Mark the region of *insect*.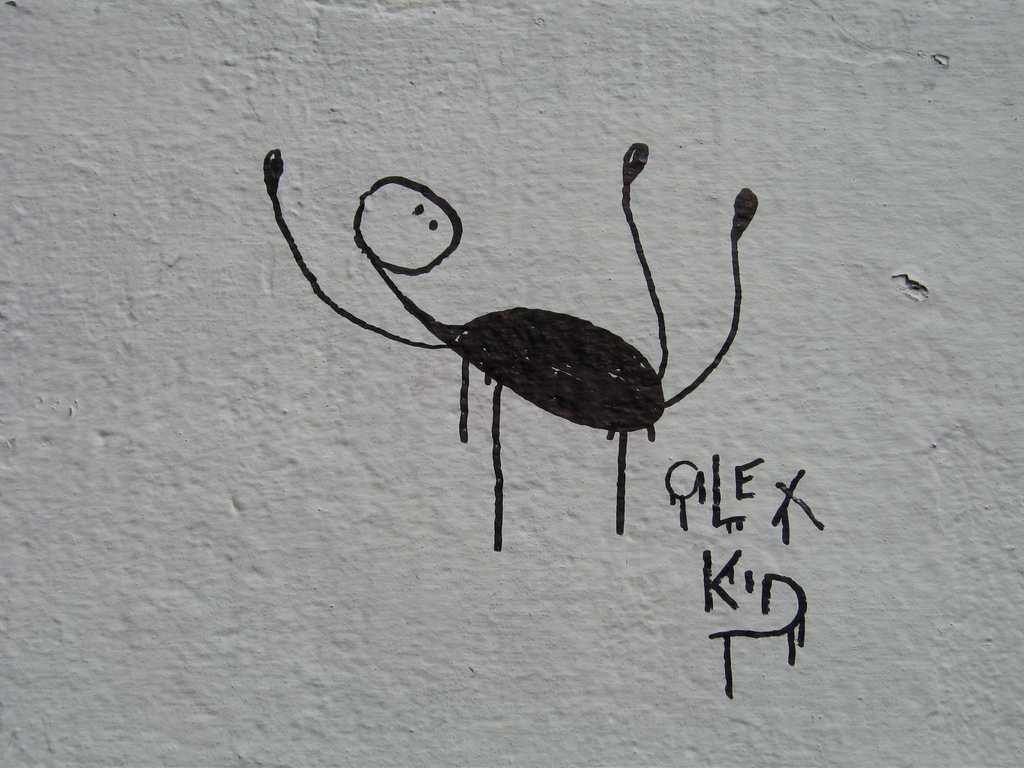
Region: 263, 146, 759, 557.
